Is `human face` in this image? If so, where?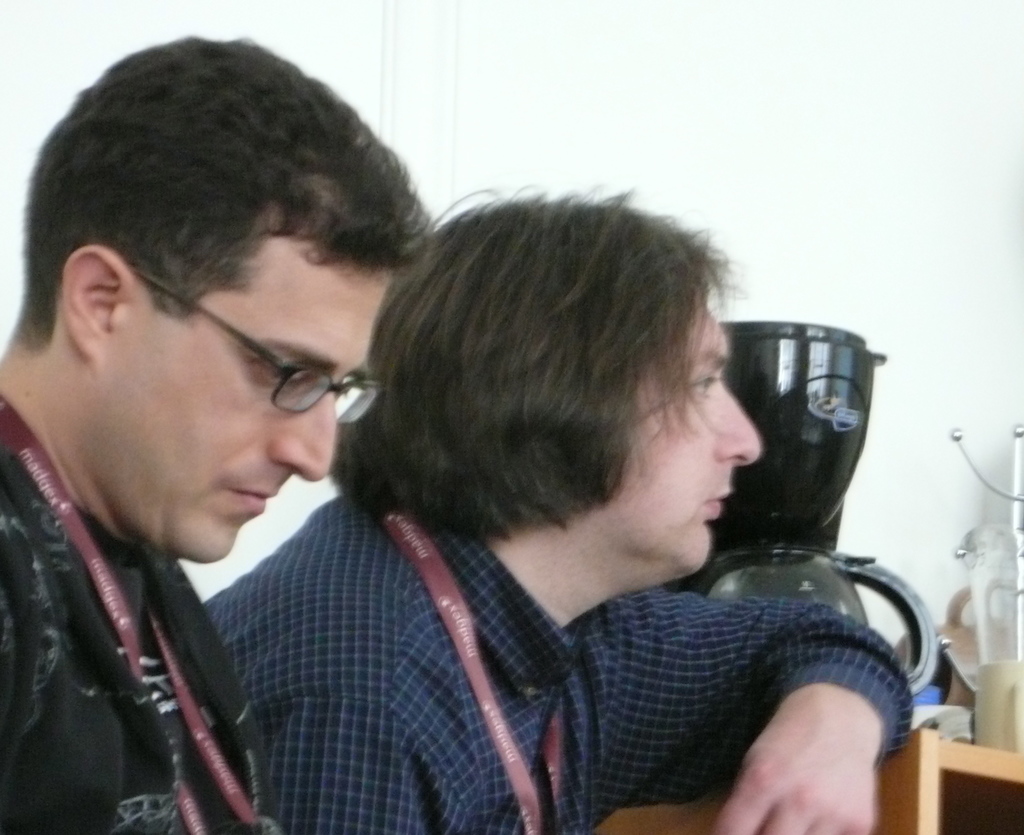
Yes, at <region>614, 300, 763, 575</region>.
